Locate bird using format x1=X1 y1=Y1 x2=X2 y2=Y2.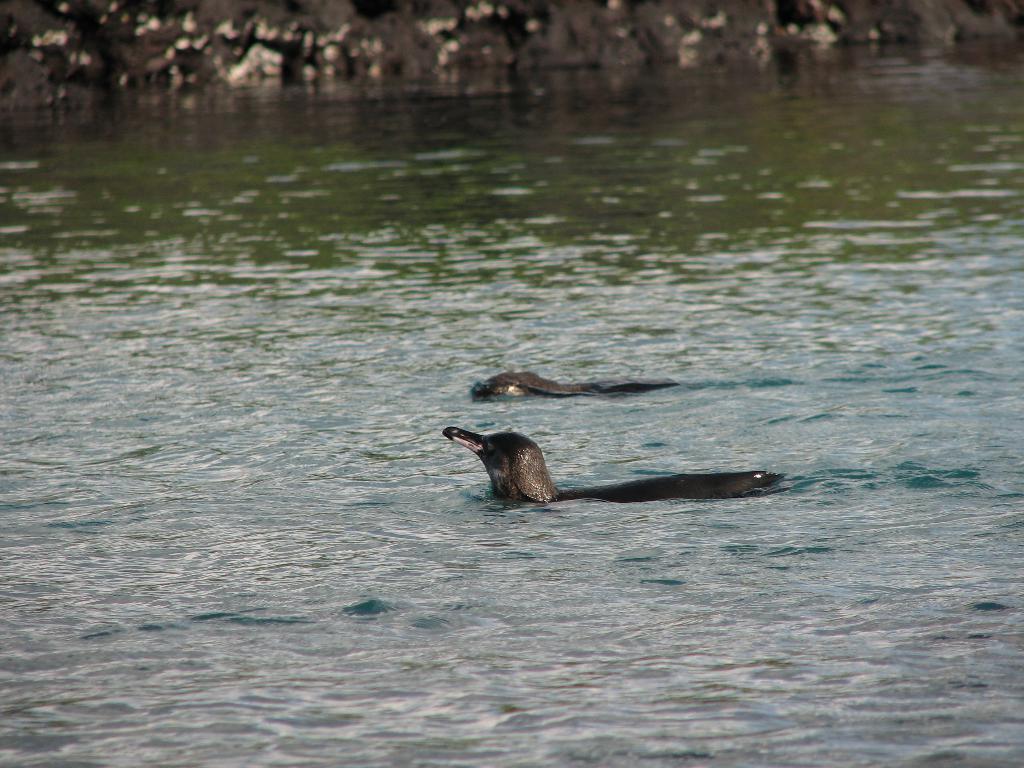
x1=476 y1=367 x2=684 y2=398.
